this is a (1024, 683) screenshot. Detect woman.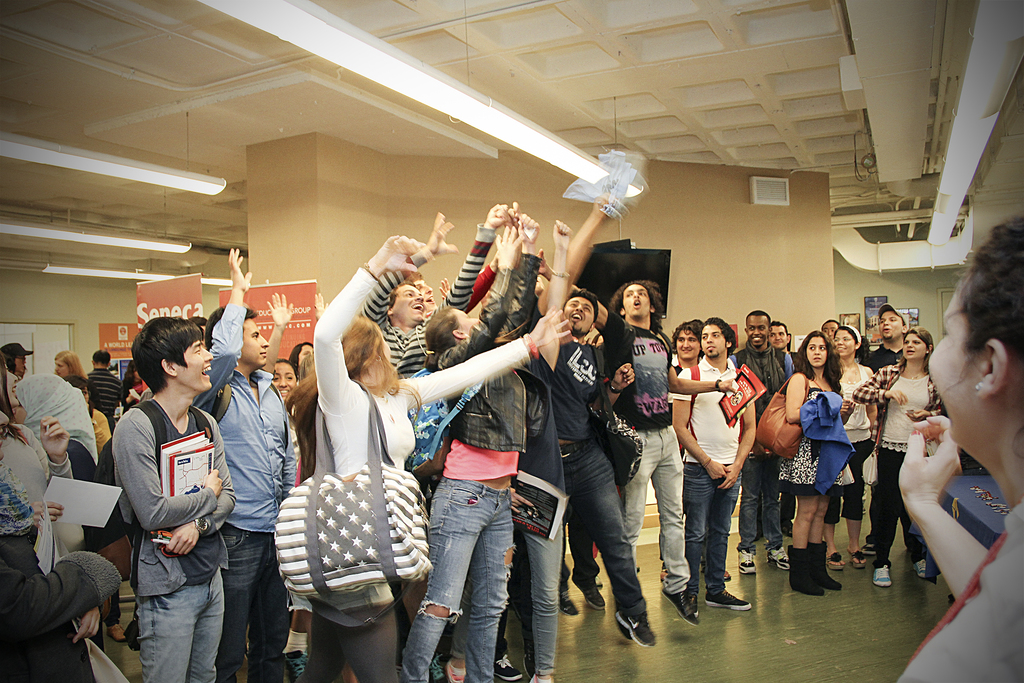
detection(0, 345, 70, 560).
